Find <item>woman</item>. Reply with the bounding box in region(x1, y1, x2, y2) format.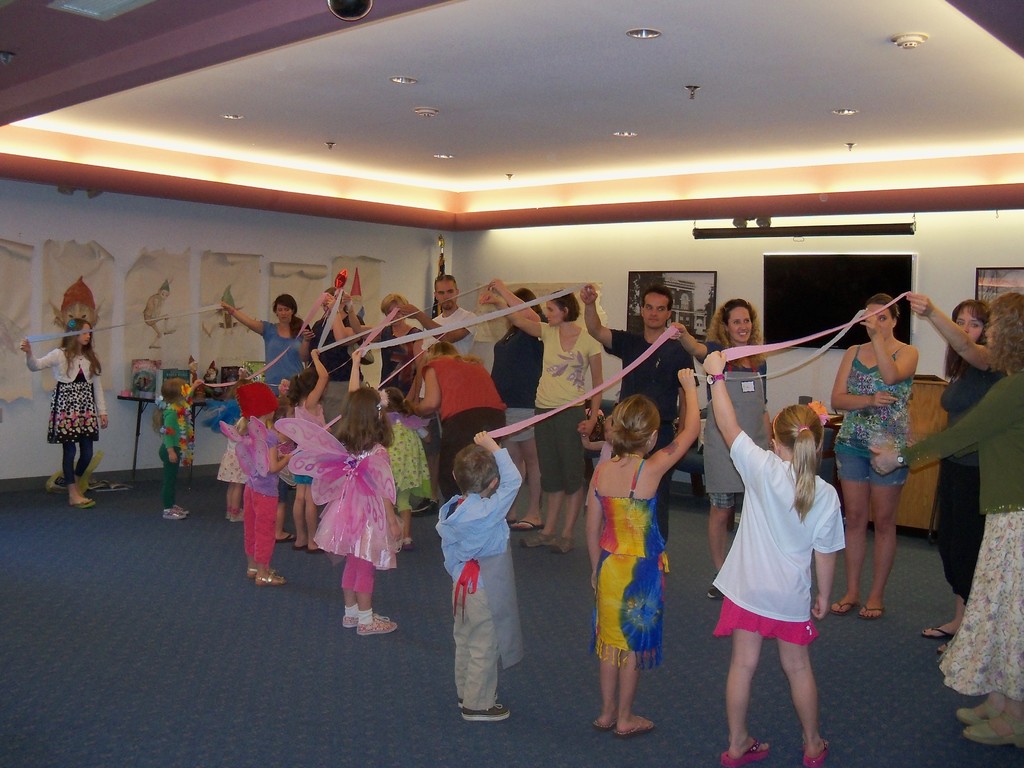
region(225, 292, 315, 420).
